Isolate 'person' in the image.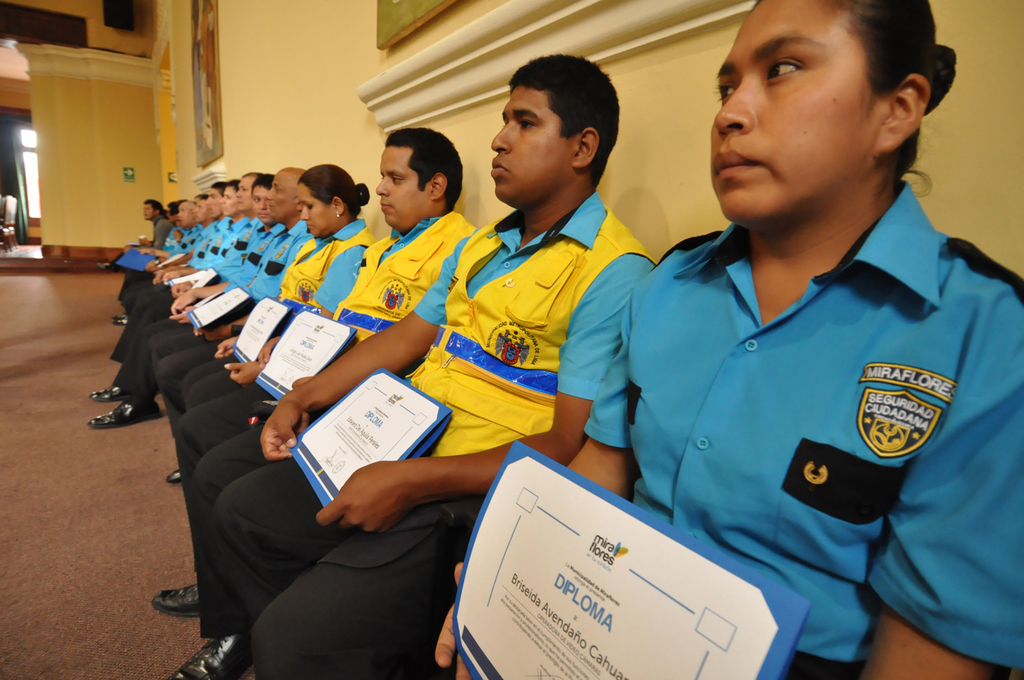
Isolated region: {"left": 152, "top": 163, "right": 377, "bottom": 480}.
